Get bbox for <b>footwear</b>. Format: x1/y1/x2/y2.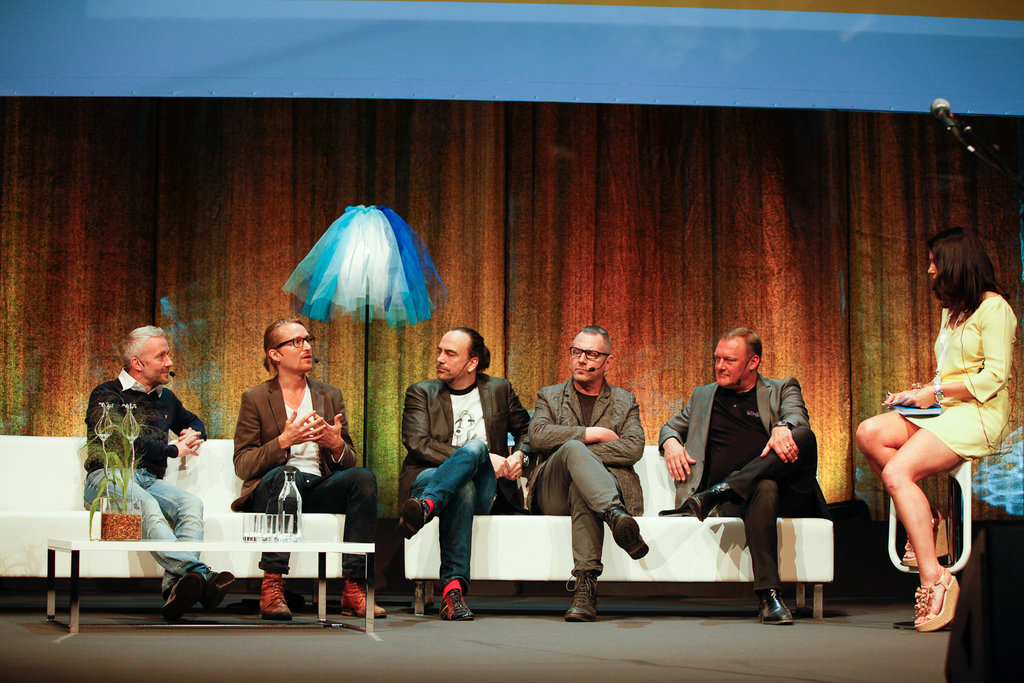
564/566/598/621.
